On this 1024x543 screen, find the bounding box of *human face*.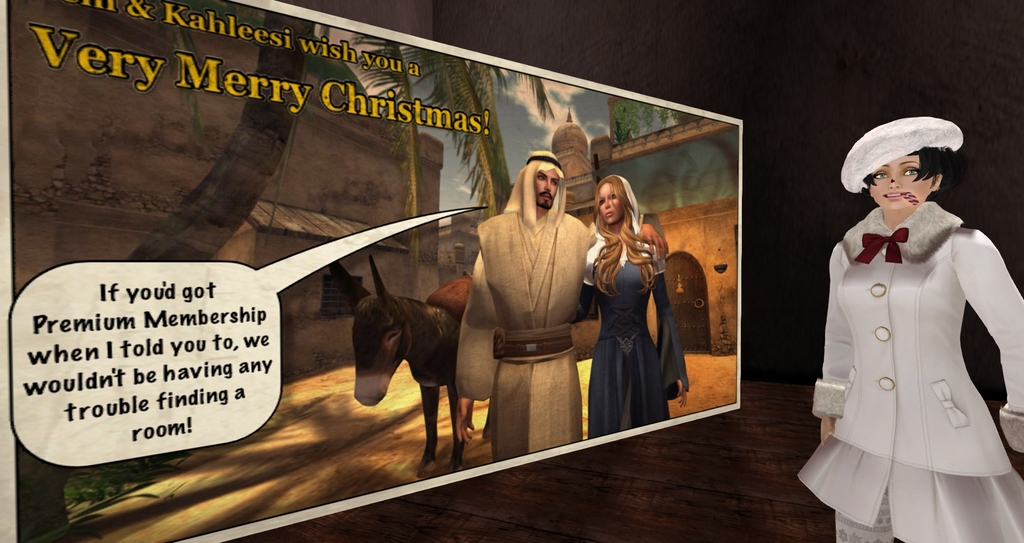
Bounding box: locate(871, 154, 930, 212).
